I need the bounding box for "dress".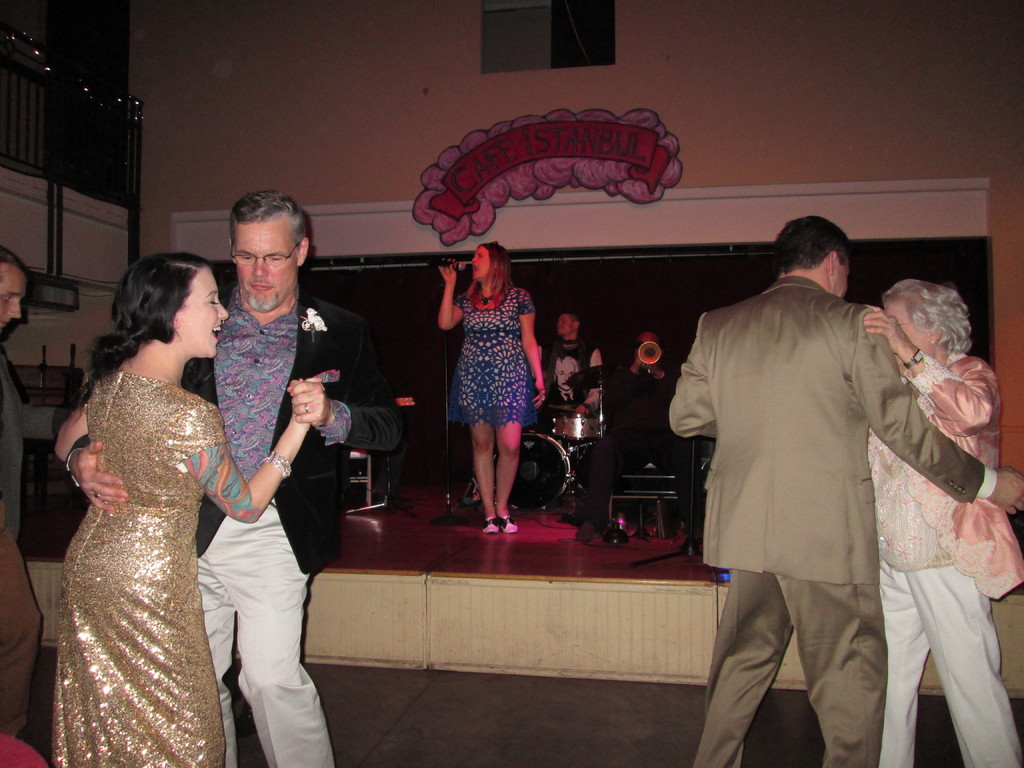
Here it is: x1=50 y1=373 x2=231 y2=767.
